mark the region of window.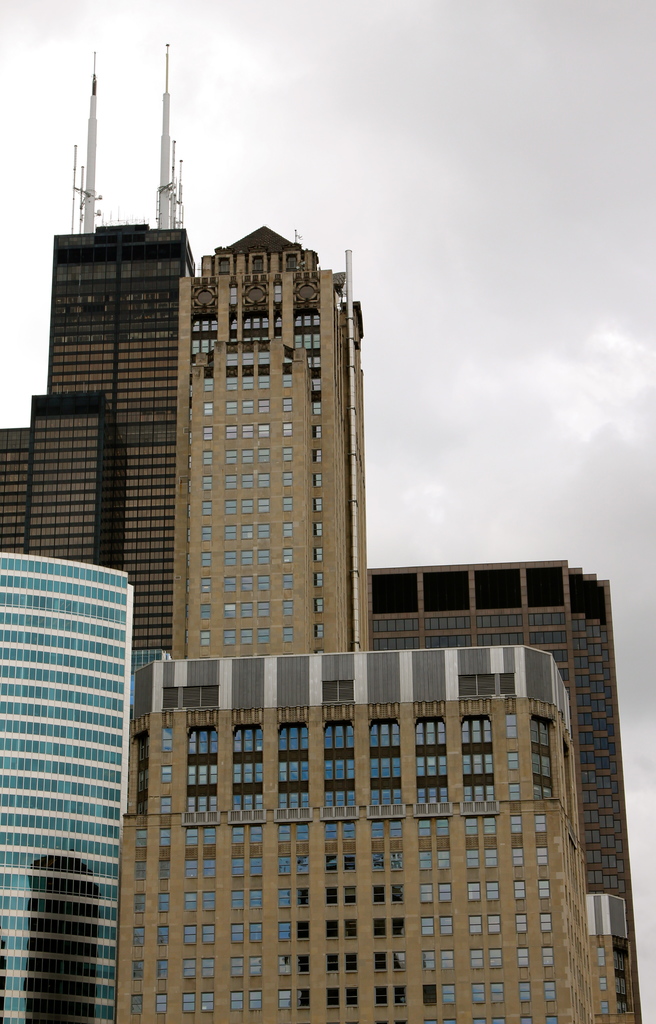
Region: [347,756,354,780].
